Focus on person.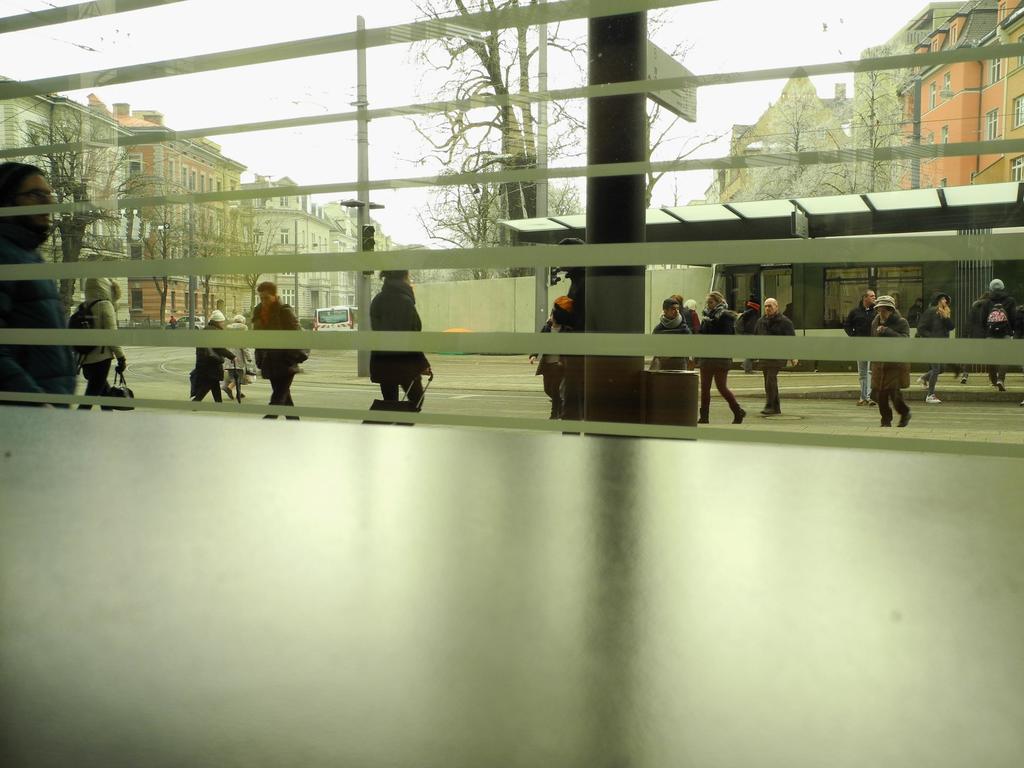
Focused at box(909, 289, 959, 406).
